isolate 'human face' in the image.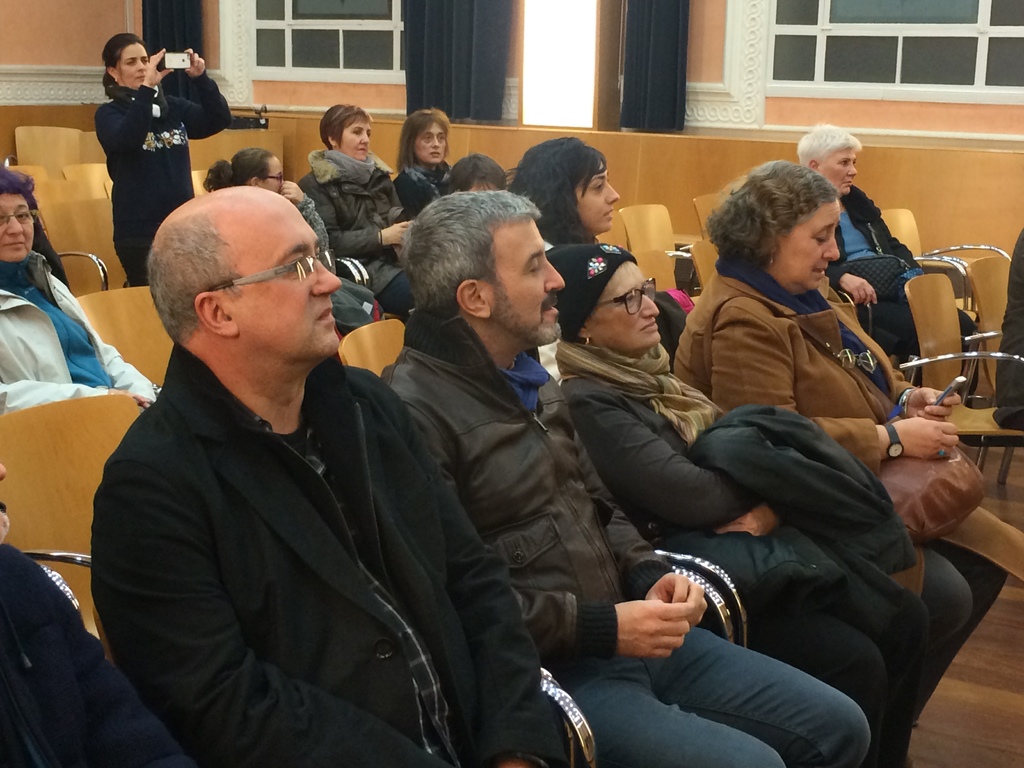
Isolated region: [x1=567, y1=161, x2=614, y2=230].
